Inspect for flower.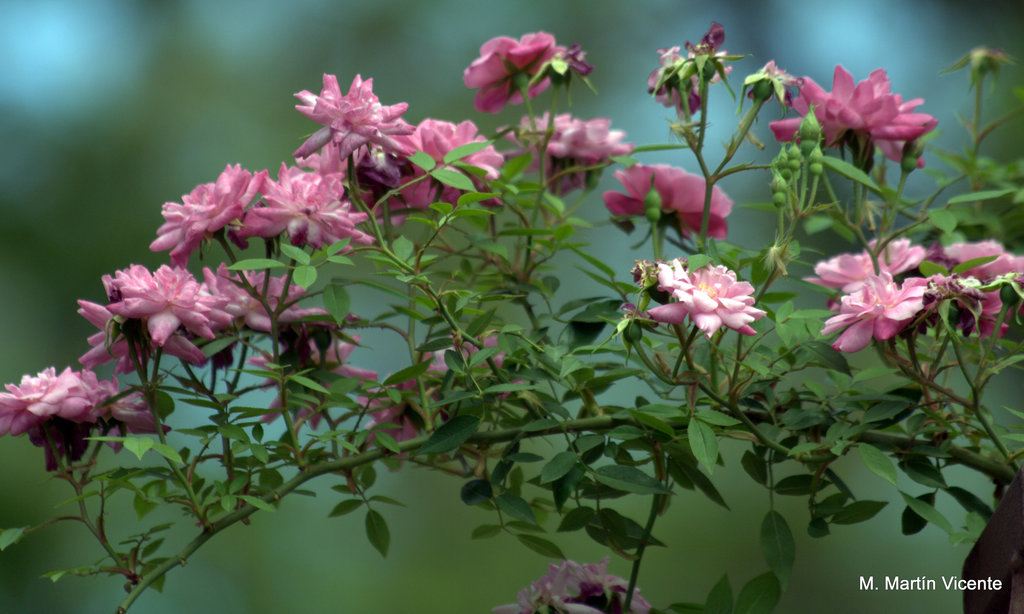
Inspection: [351, 354, 441, 456].
